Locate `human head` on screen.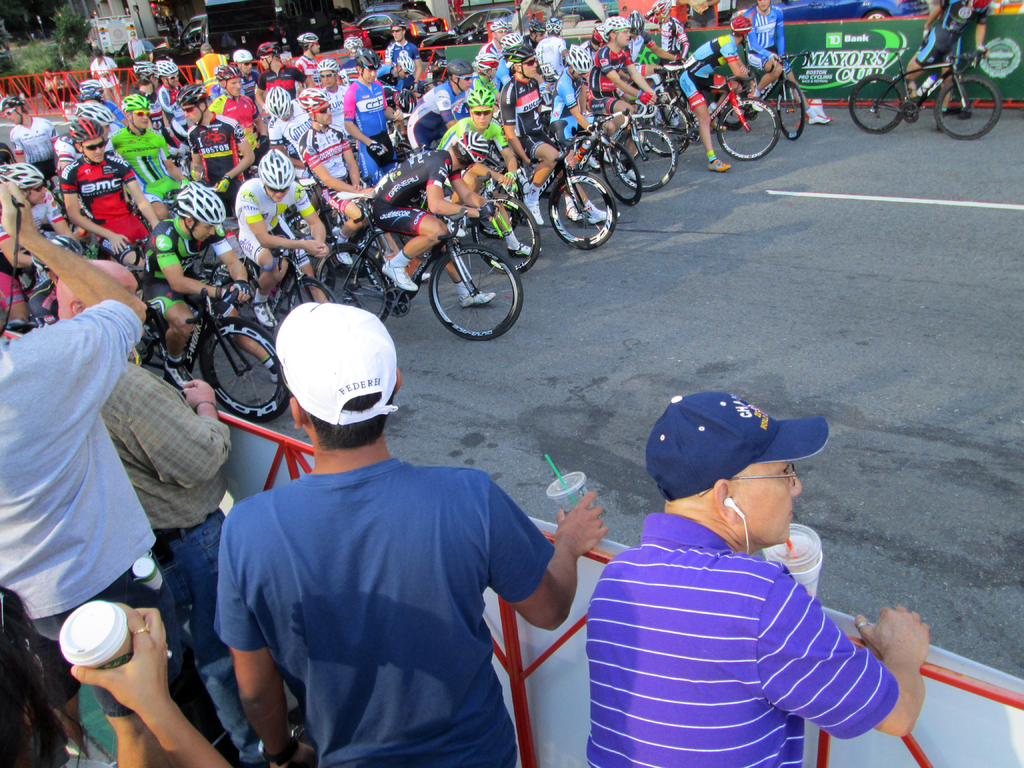
On screen at 602, 16, 634, 53.
